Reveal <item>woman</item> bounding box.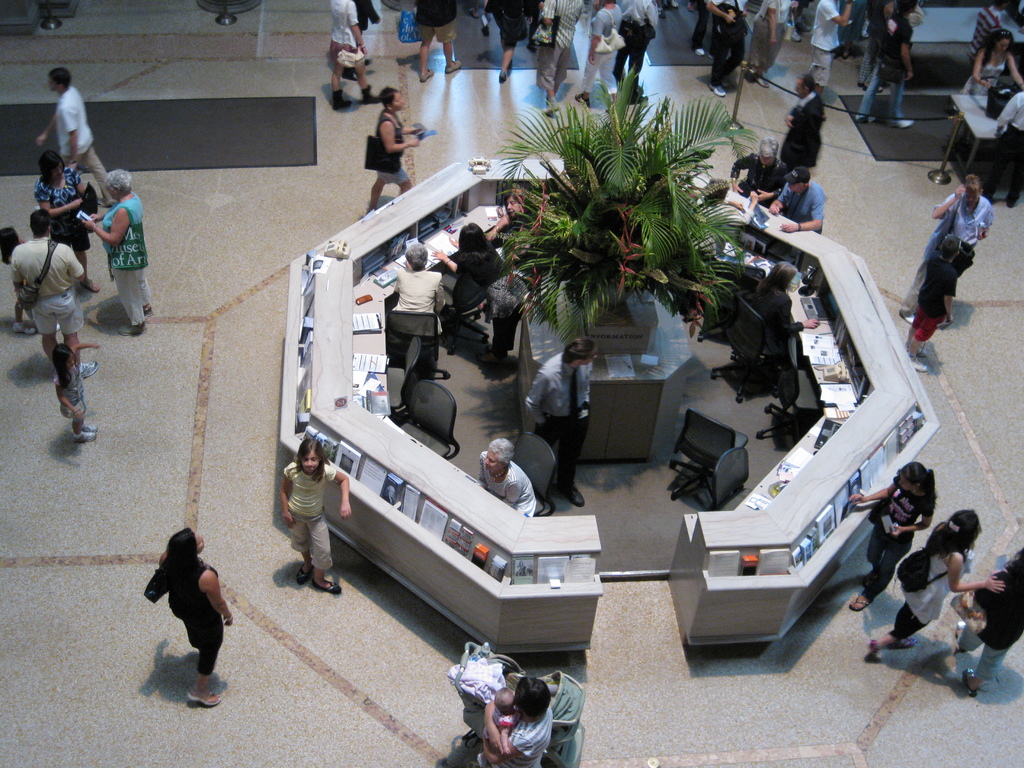
Revealed: detection(952, 547, 1023, 697).
